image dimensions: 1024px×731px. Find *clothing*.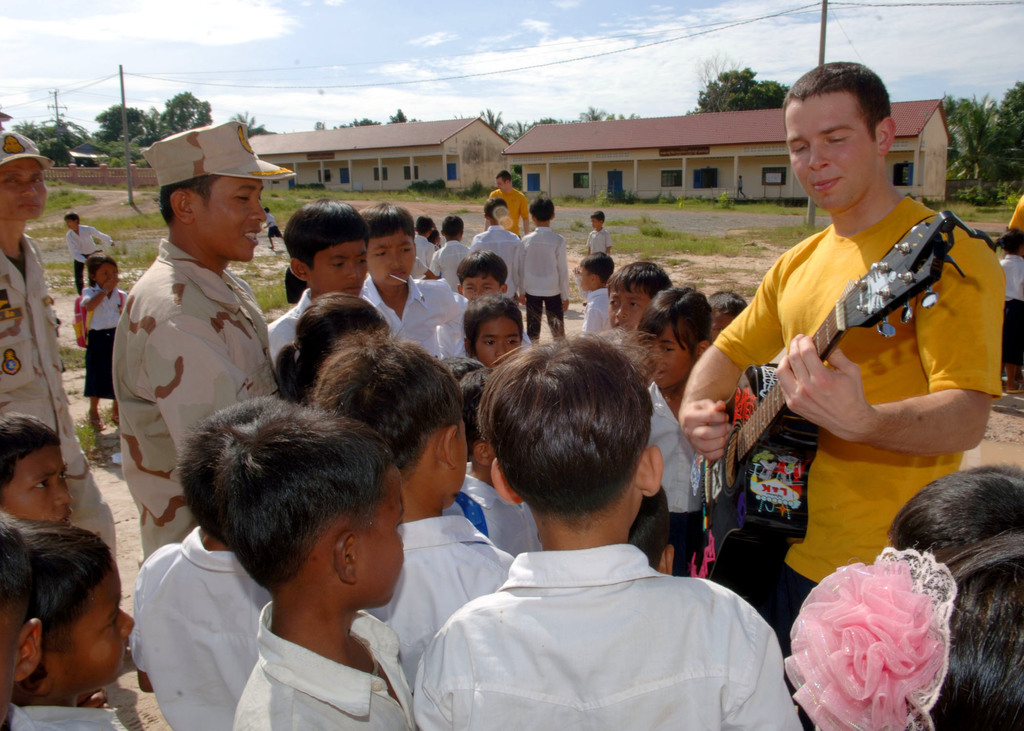
box(77, 285, 132, 401).
